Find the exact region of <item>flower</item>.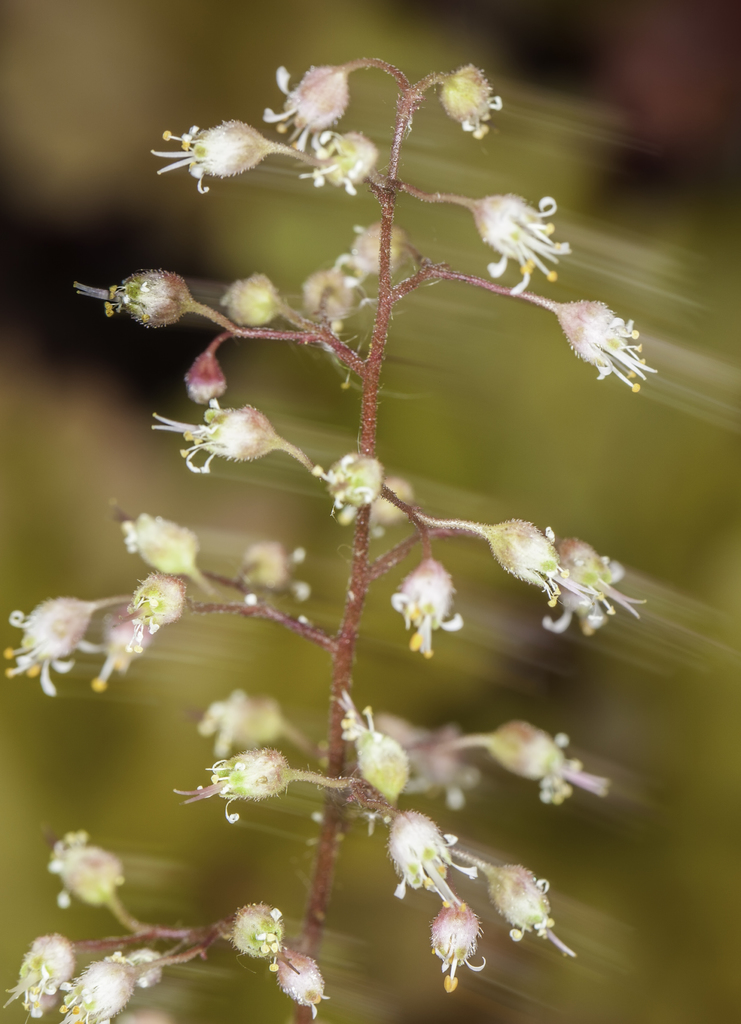
Exact region: 466,194,568,297.
